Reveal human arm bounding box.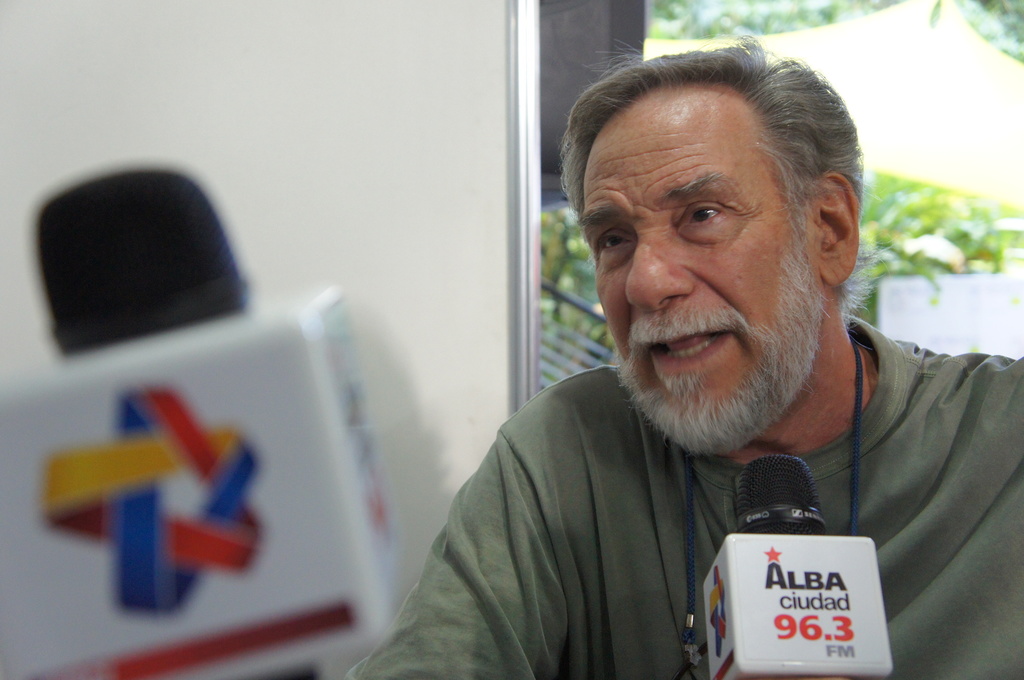
Revealed: left=349, top=433, right=573, bottom=679.
